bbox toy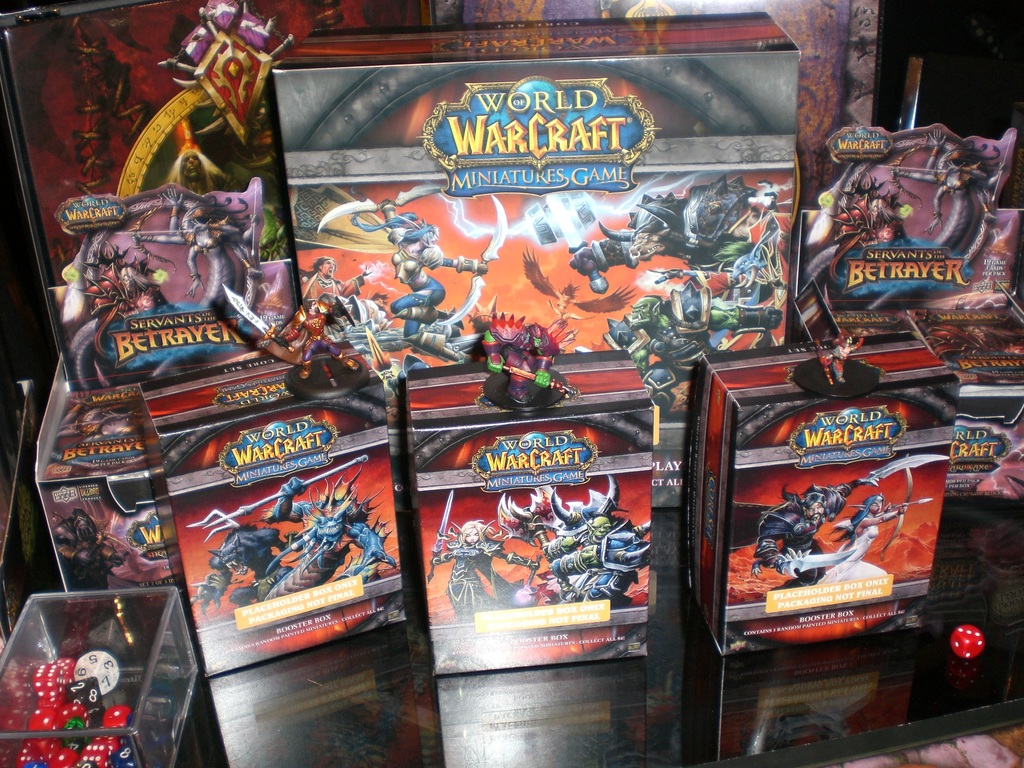
left=73, top=239, right=168, bottom=358
